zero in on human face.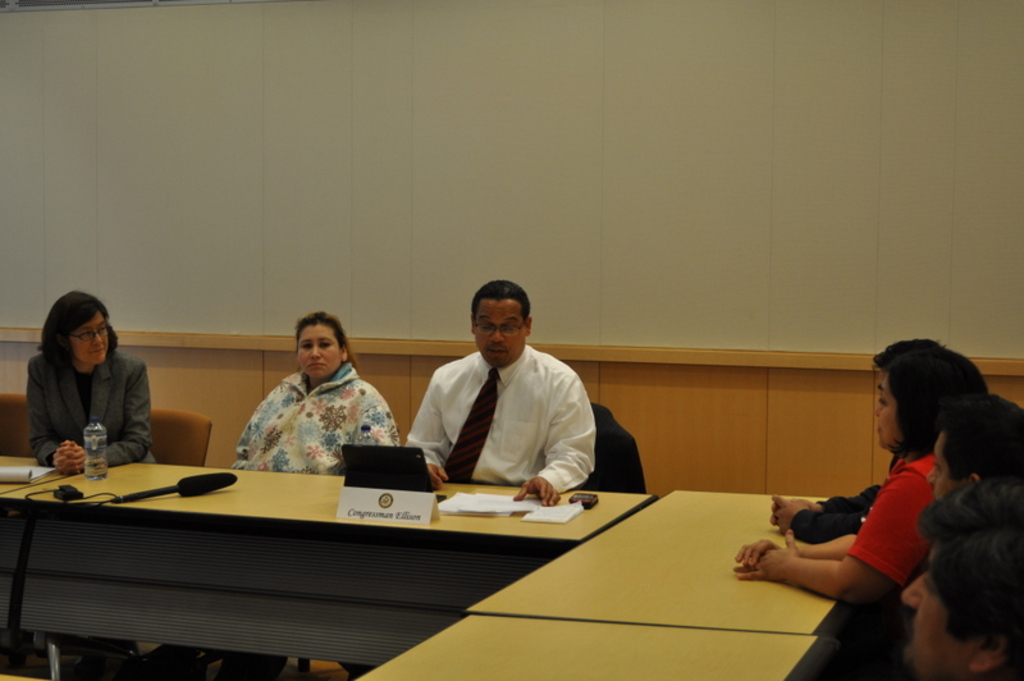
Zeroed in: 70, 308, 108, 362.
